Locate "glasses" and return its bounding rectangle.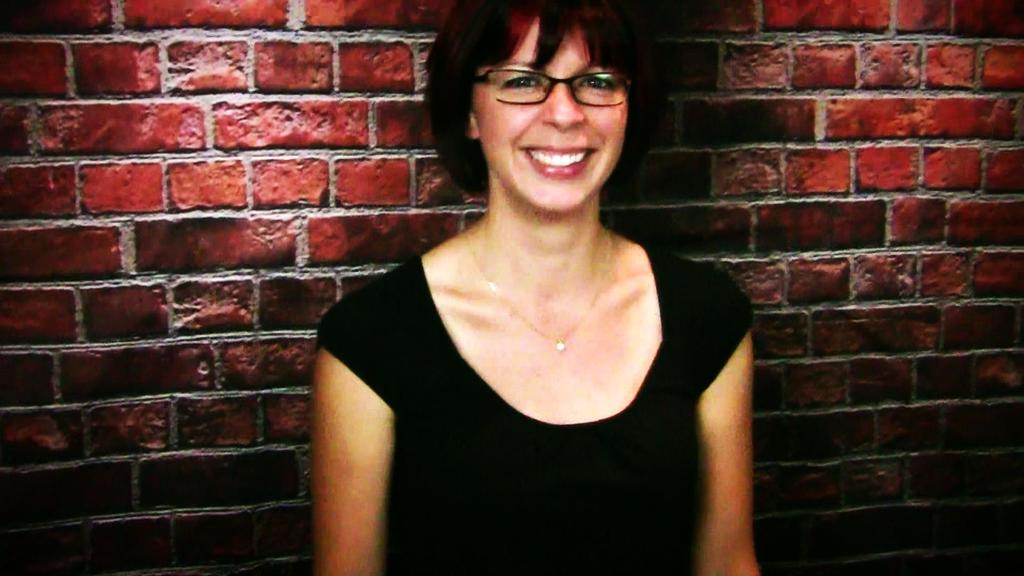
<region>474, 58, 623, 101</region>.
